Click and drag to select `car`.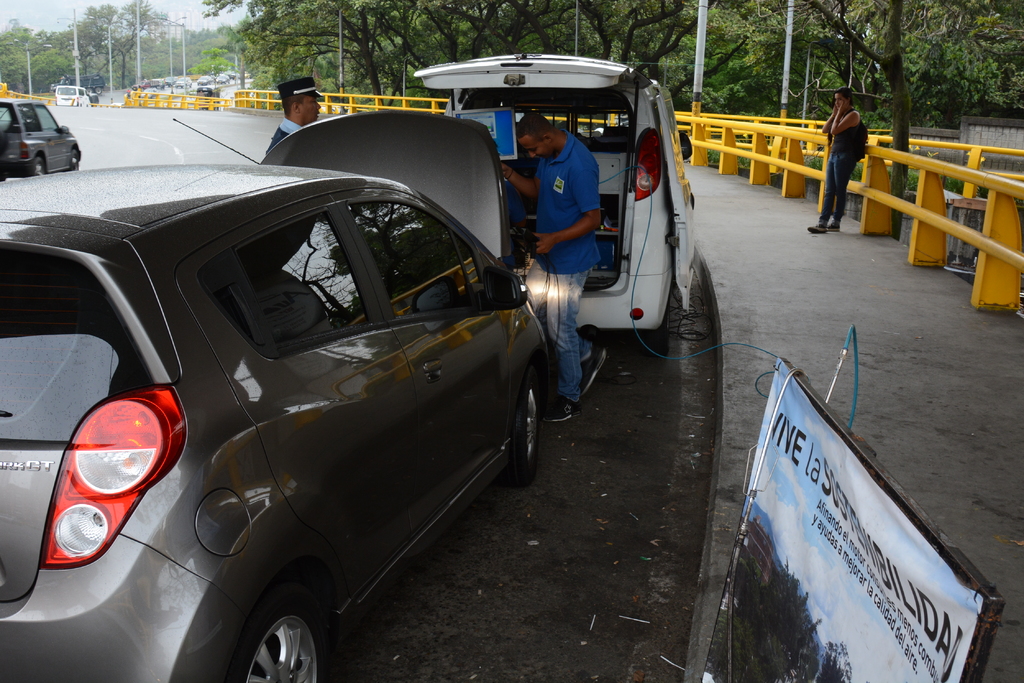
Selection: x1=0, y1=108, x2=548, y2=682.
